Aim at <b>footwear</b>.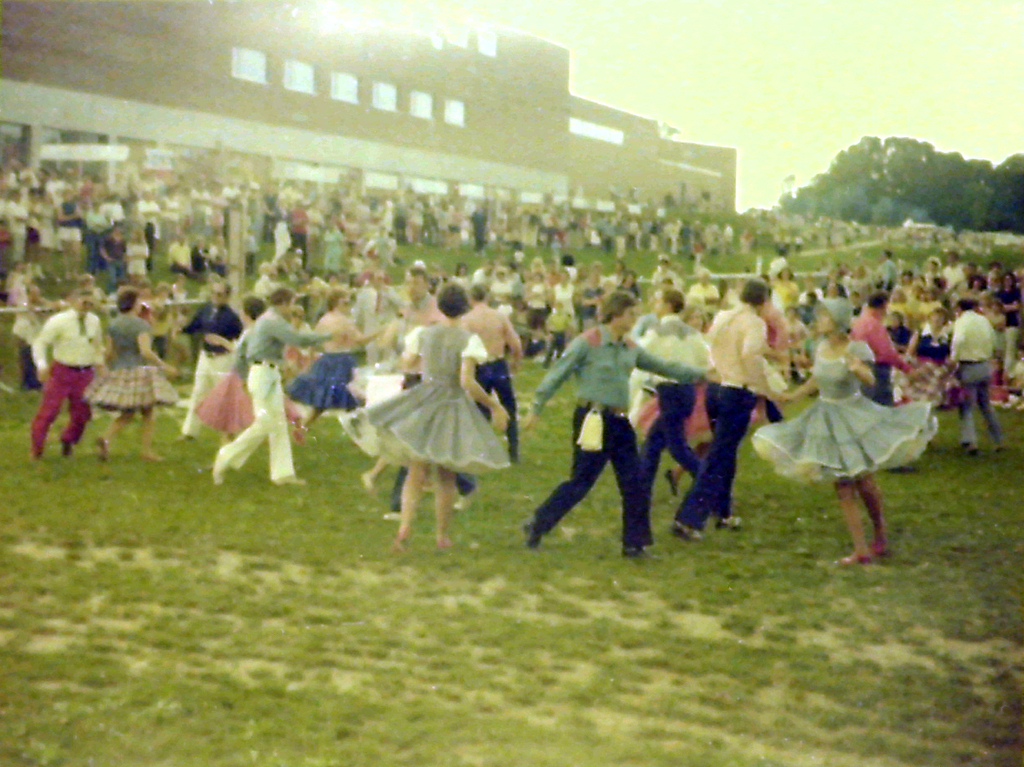
Aimed at (x1=275, y1=476, x2=303, y2=485).
